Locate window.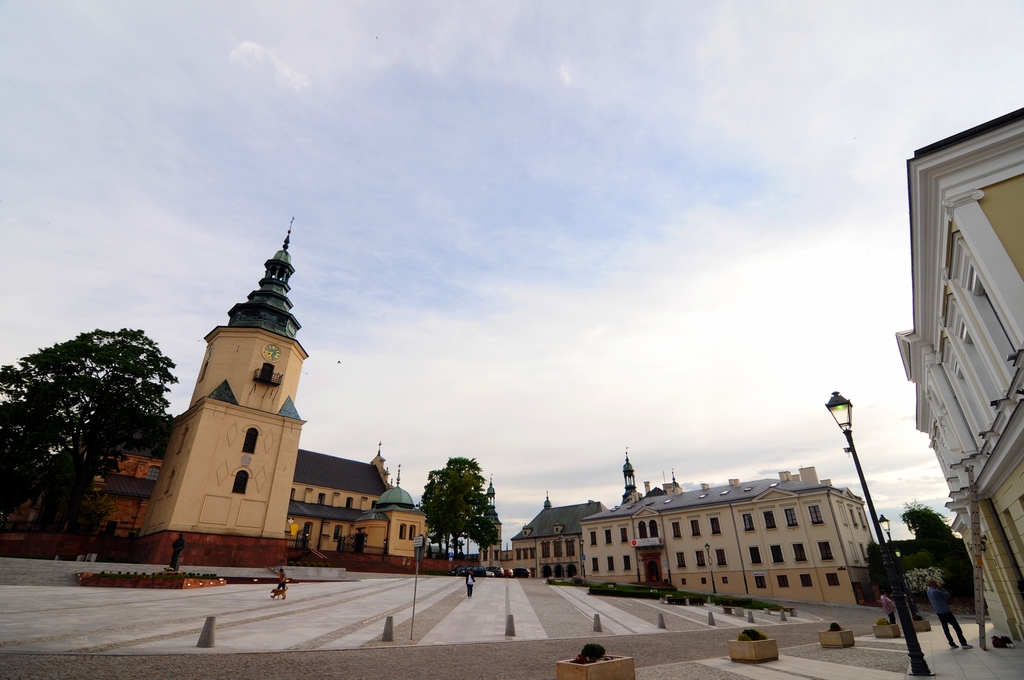
Bounding box: bbox(694, 551, 705, 565).
